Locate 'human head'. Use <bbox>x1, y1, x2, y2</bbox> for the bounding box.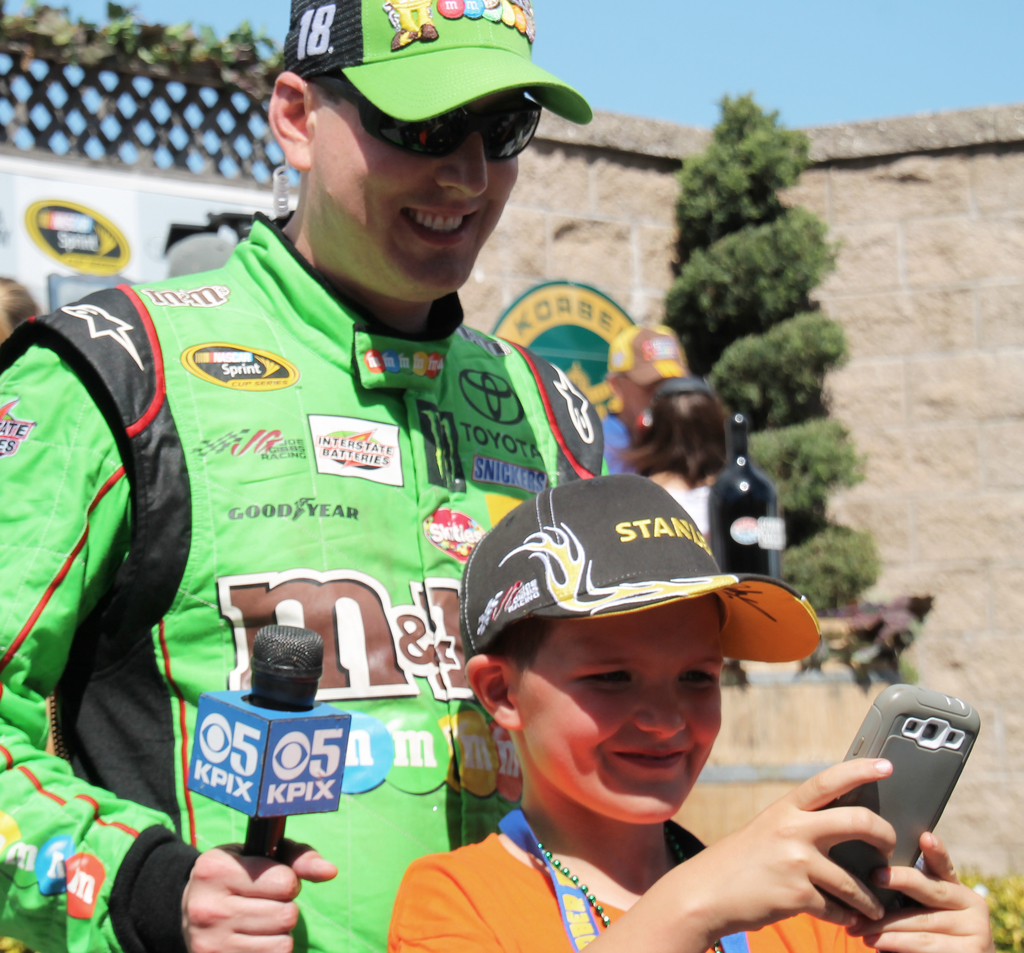
<bbox>0, 275, 52, 345</bbox>.
